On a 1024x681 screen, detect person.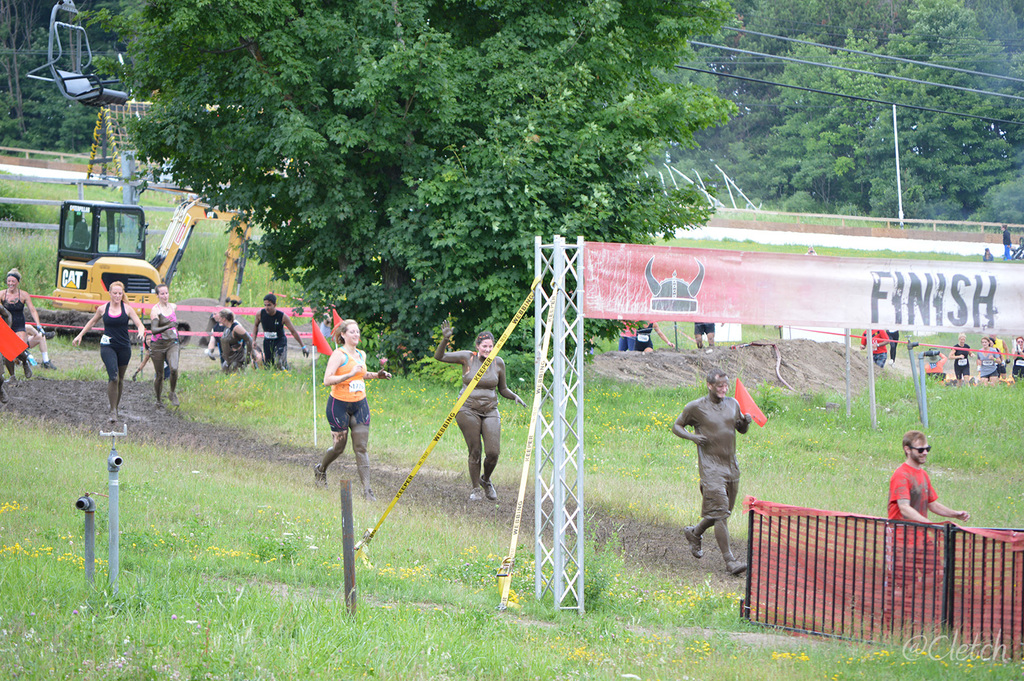
(x1=429, y1=330, x2=520, y2=516).
